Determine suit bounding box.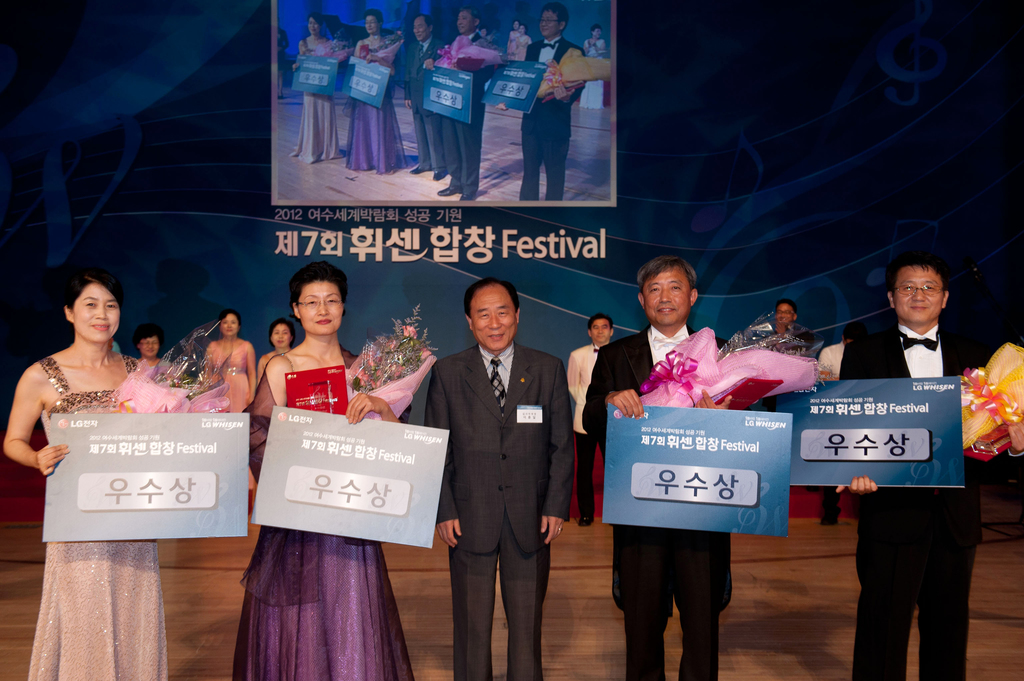
Determined: 442 348 573 662.
